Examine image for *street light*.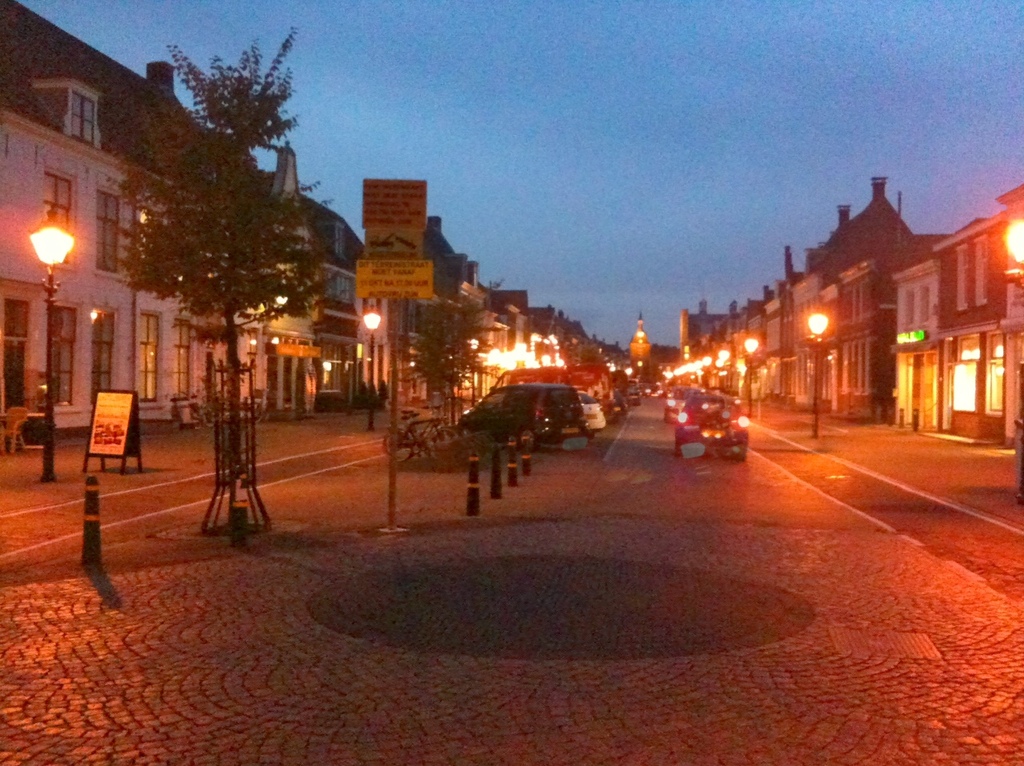
Examination result: 362 302 382 434.
